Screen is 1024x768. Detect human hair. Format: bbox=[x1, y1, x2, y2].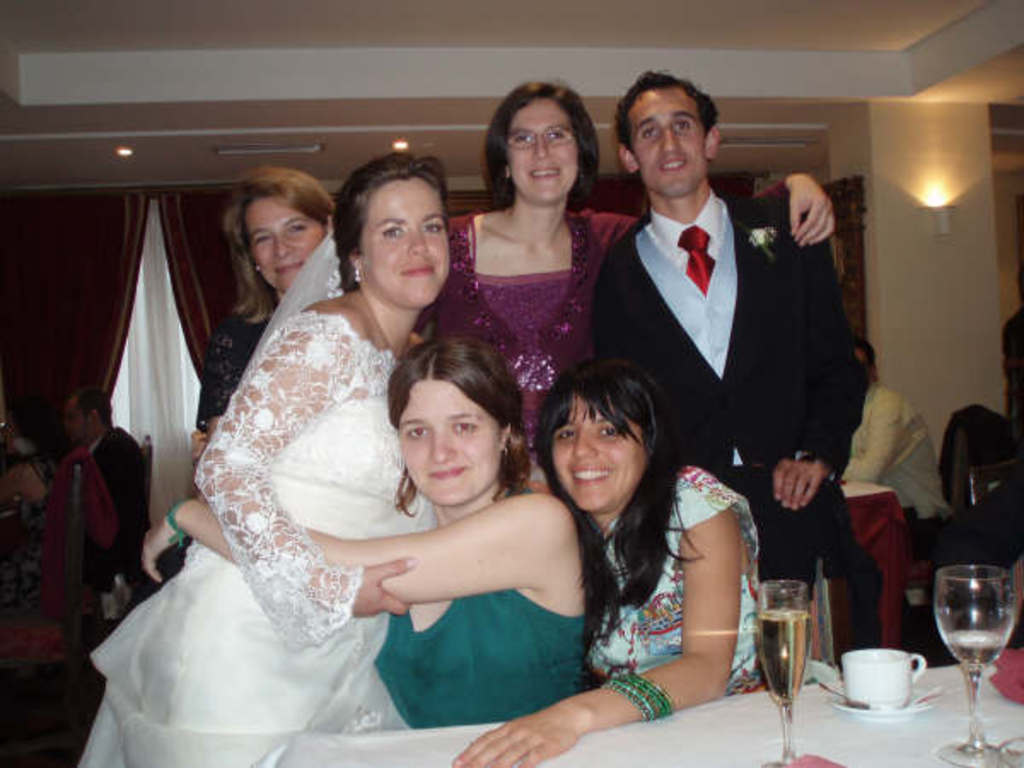
bbox=[72, 384, 116, 425].
